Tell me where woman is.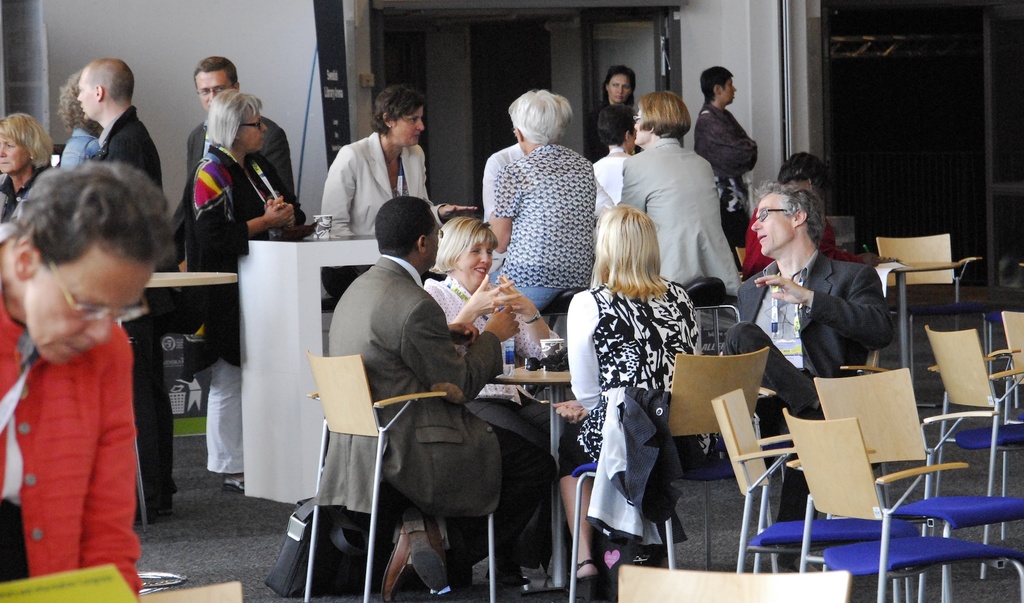
woman is at rect(585, 68, 635, 165).
